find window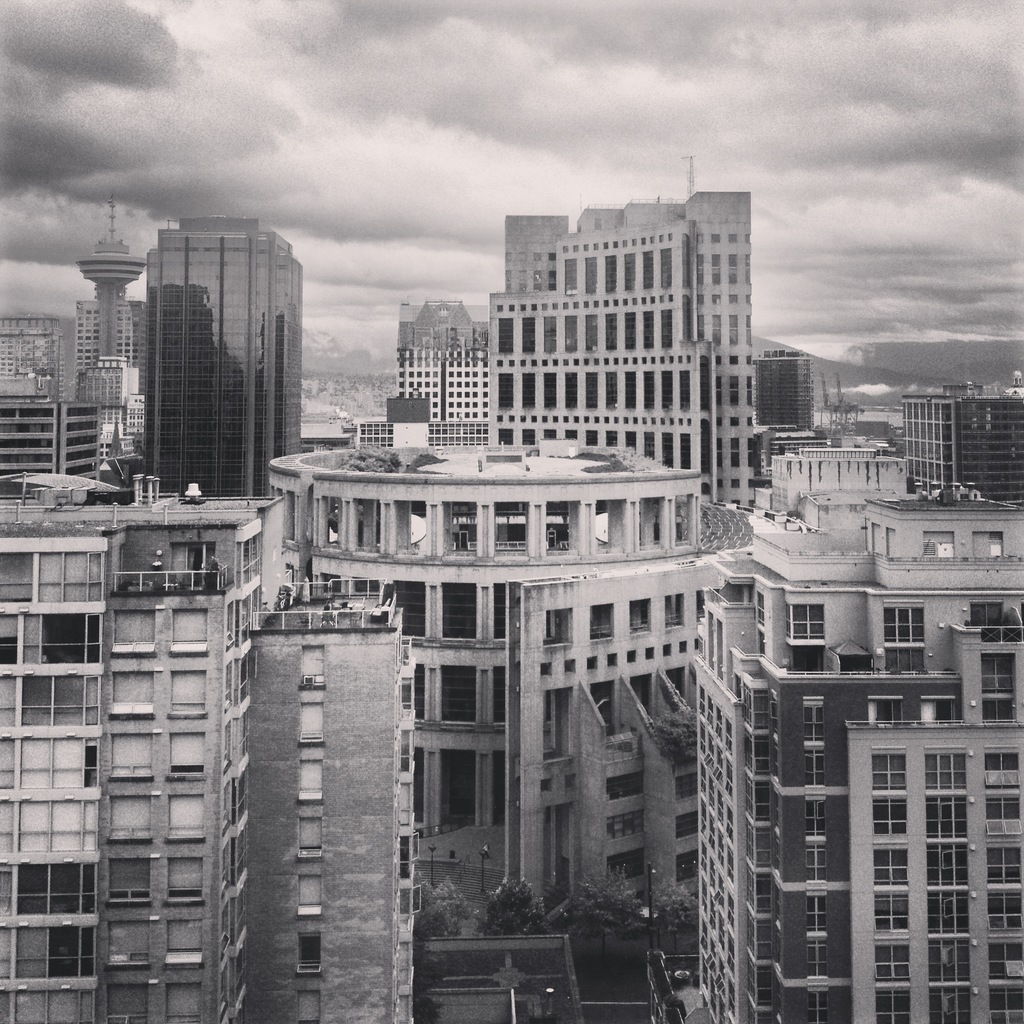
bbox=(162, 780, 198, 843)
